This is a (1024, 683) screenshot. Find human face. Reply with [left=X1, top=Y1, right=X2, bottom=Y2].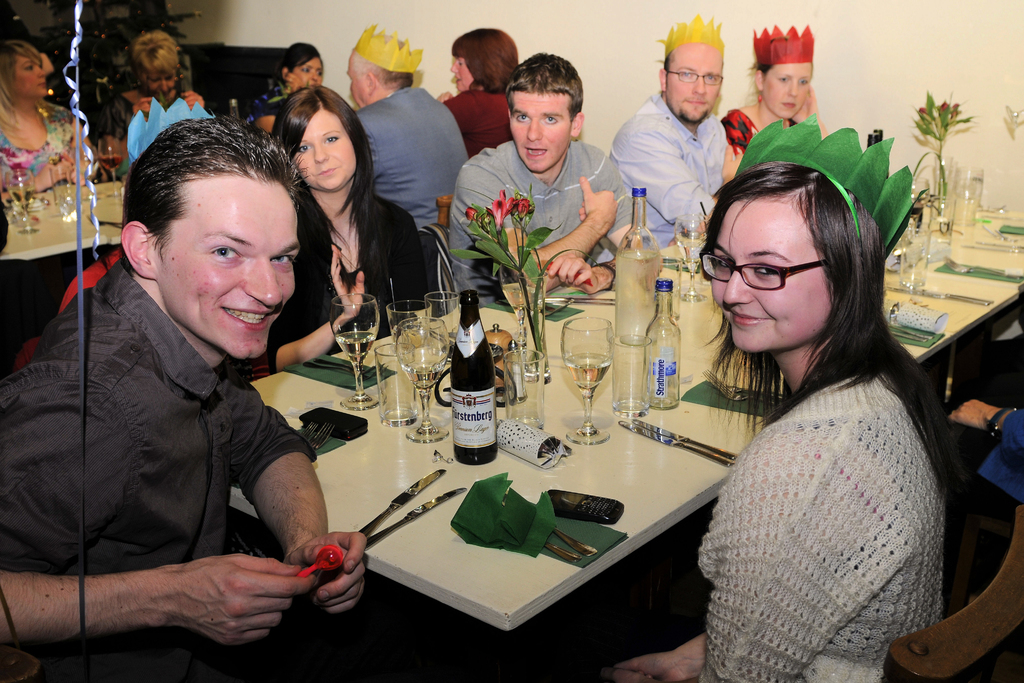
[left=17, top=56, right=45, bottom=95].
